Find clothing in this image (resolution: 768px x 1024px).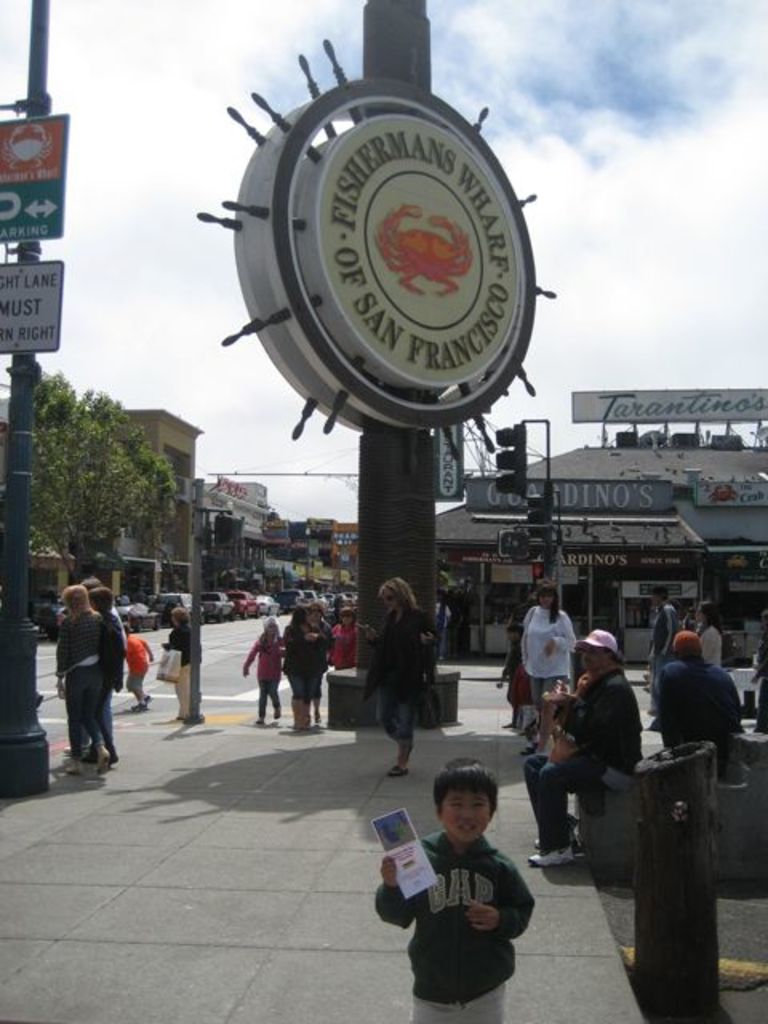
53 606 110 755.
